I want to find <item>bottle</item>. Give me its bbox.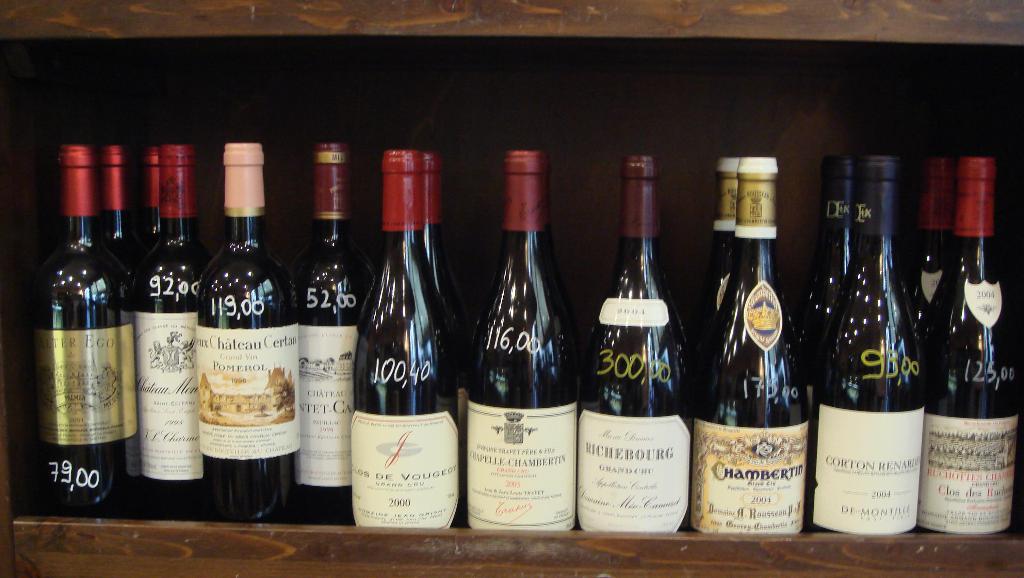
[691,151,744,408].
